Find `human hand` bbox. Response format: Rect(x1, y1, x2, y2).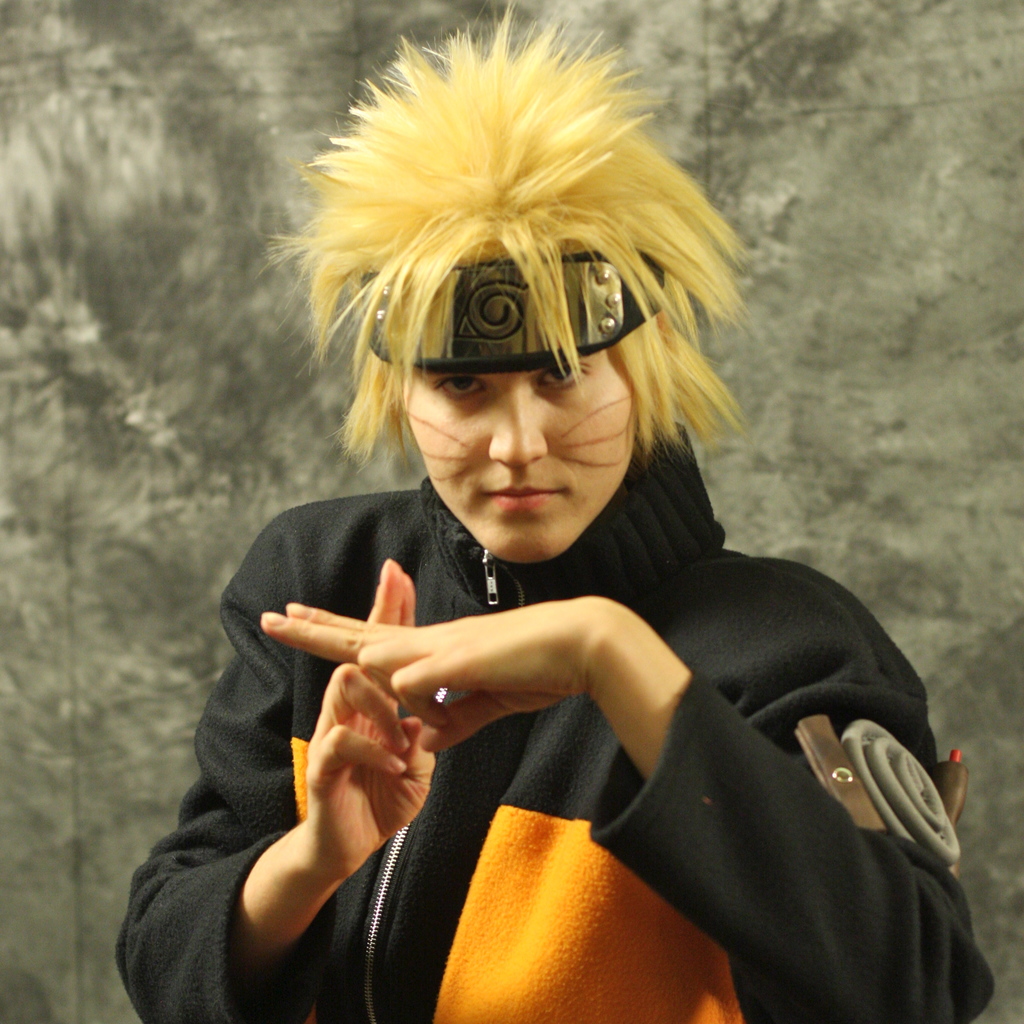
Rect(261, 593, 628, 753).
